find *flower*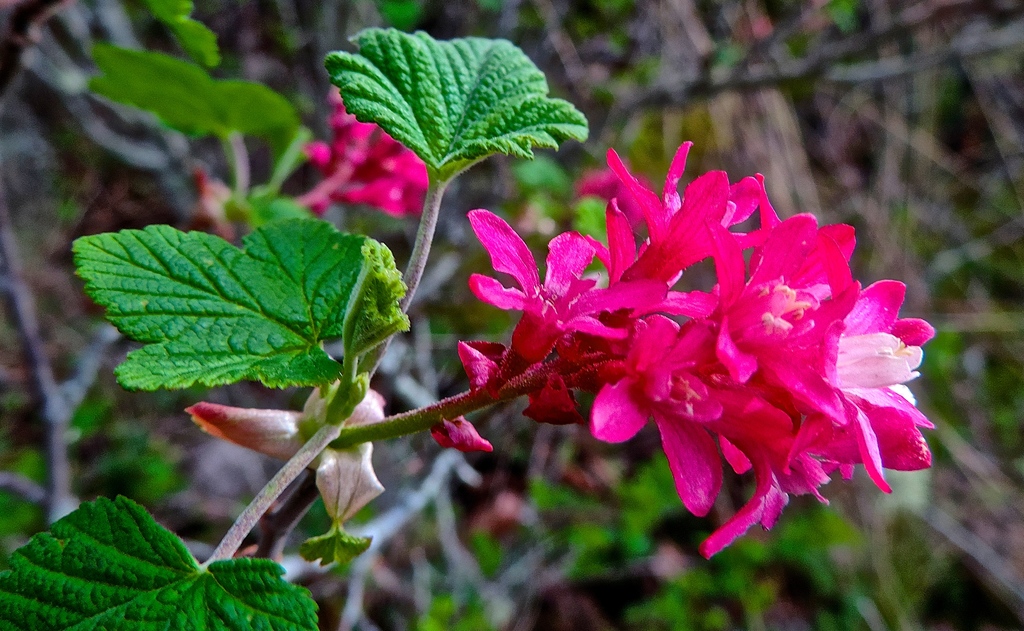
[x1=468, y1=202, x2=618, y2=373]
